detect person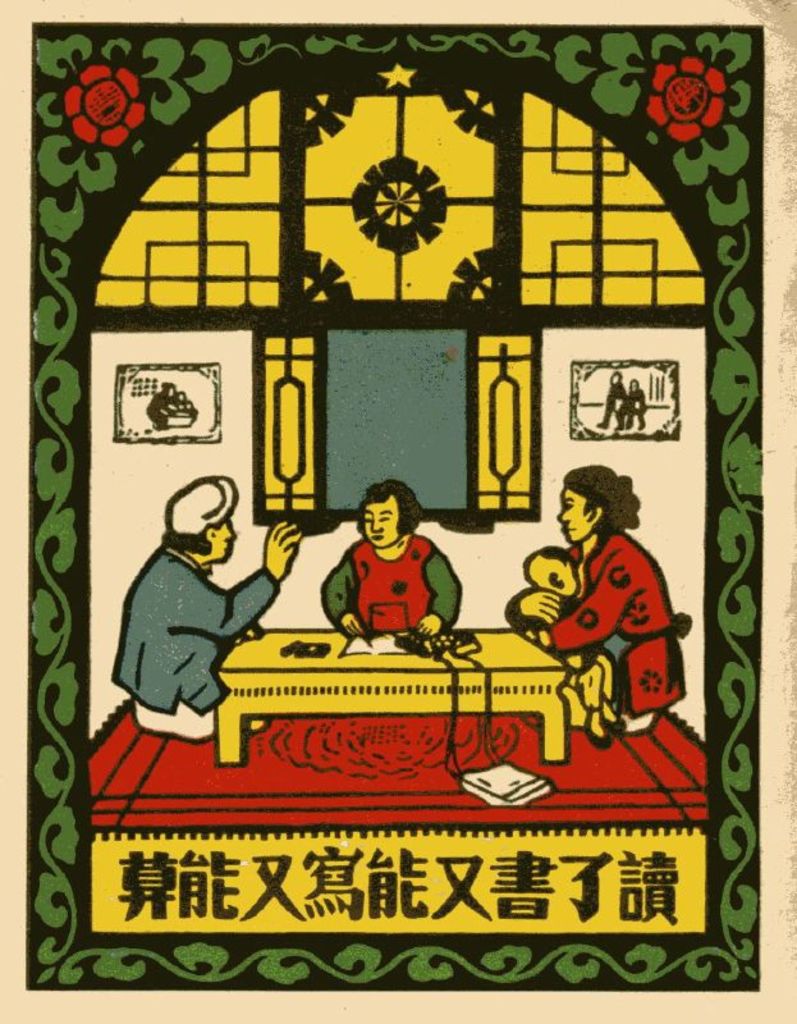
(left=525, top=545, right=626, bottom=750)
